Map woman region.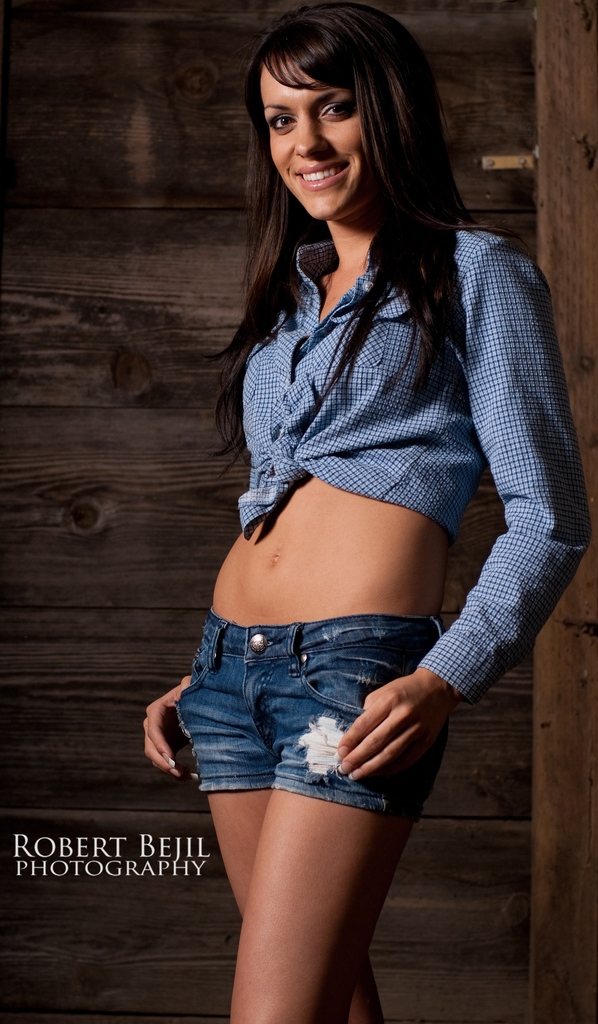
Mapped to BBox(140, 0, 553, 1023).
